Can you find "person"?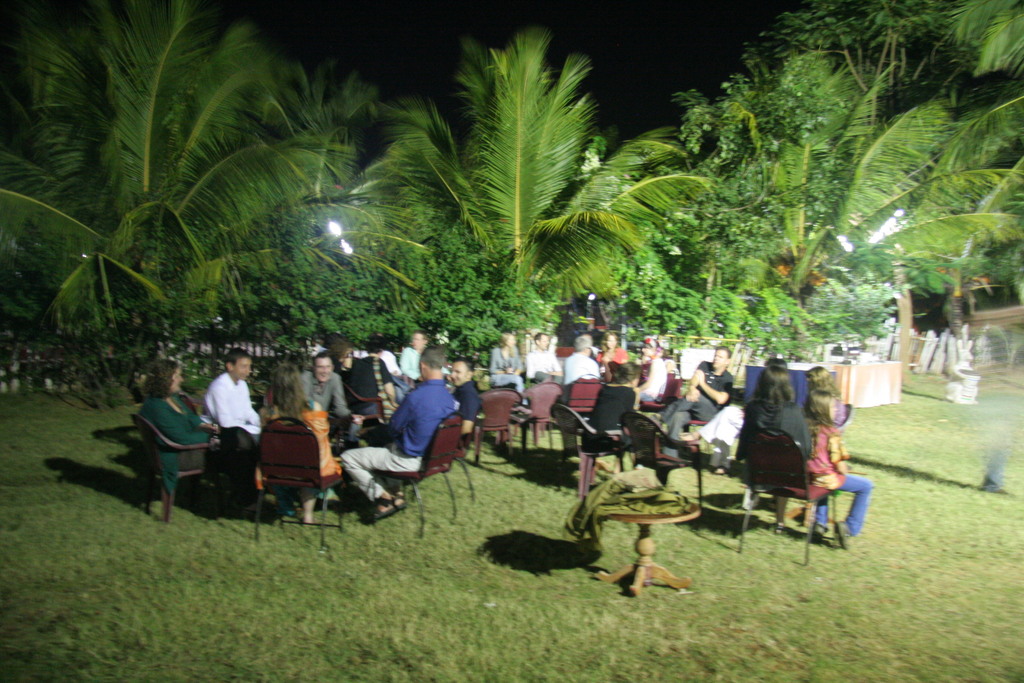
Yes, bounding box: <region>627, 332, 669, 411</region>.
